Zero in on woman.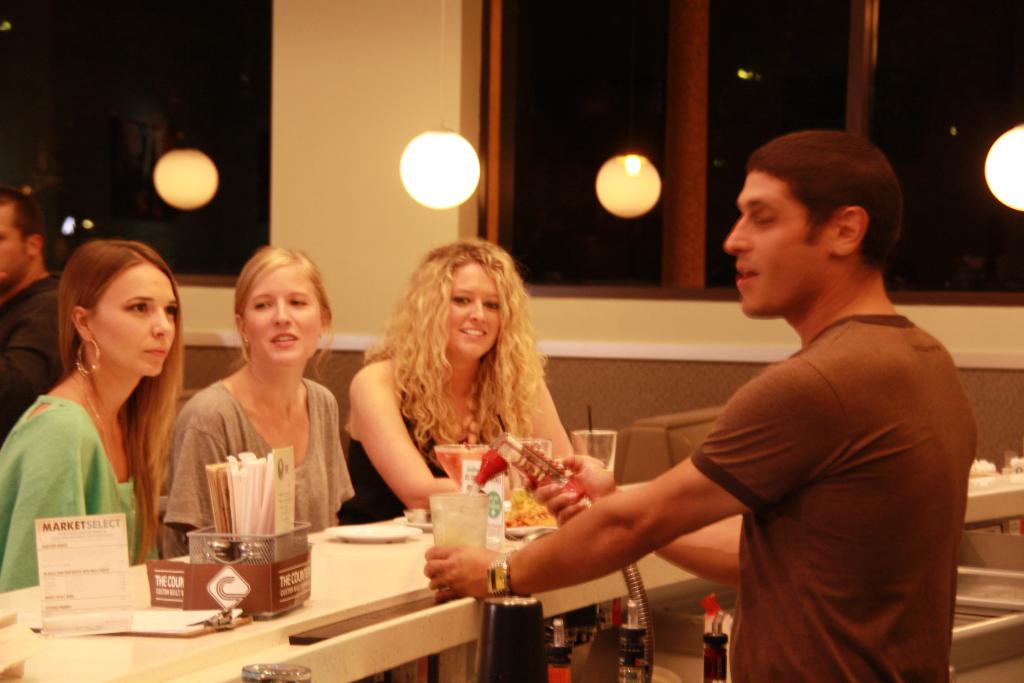
Zeroed in: (344, 237, 594, 682).
